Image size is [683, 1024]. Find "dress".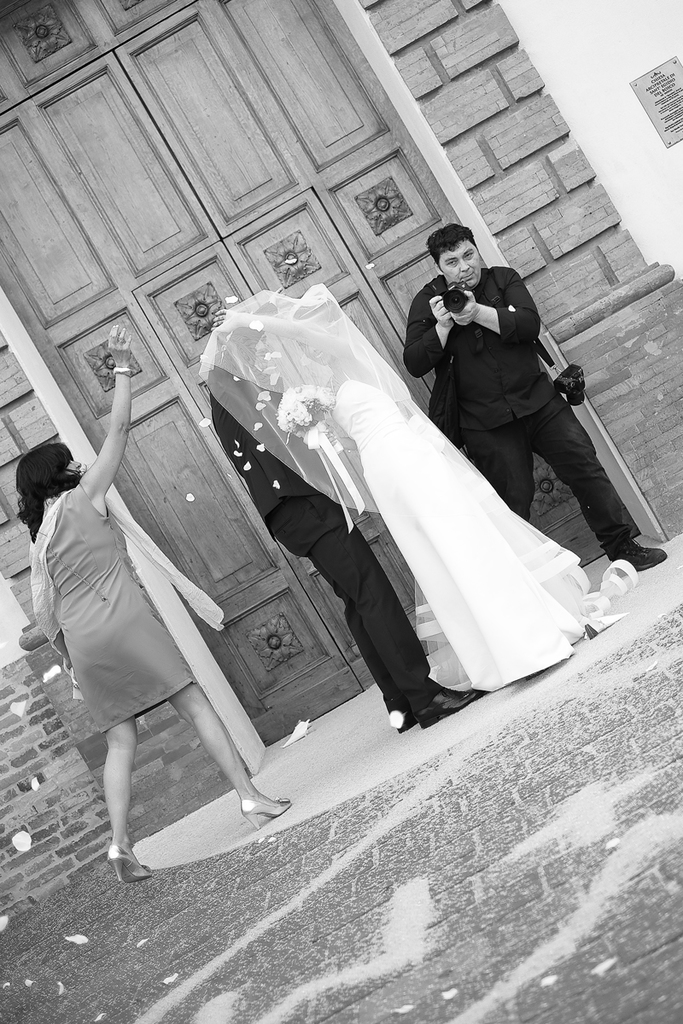
[x1=35, y1=480, x2=194, y2=737].
